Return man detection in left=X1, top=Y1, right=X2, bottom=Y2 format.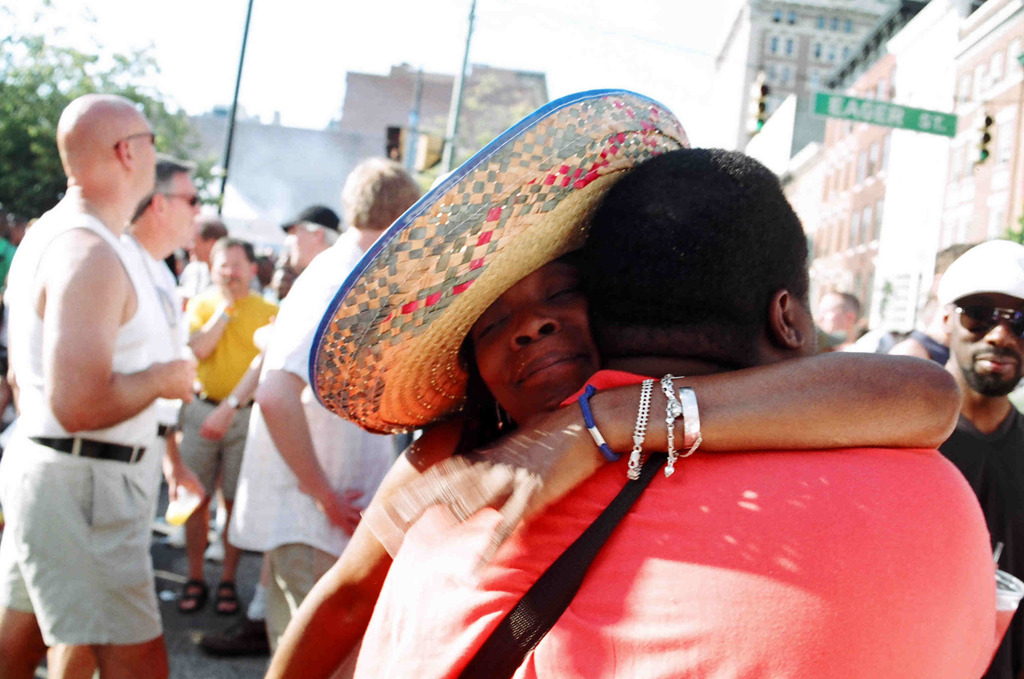
left=934, top=238, right=1023, bottom=678.
